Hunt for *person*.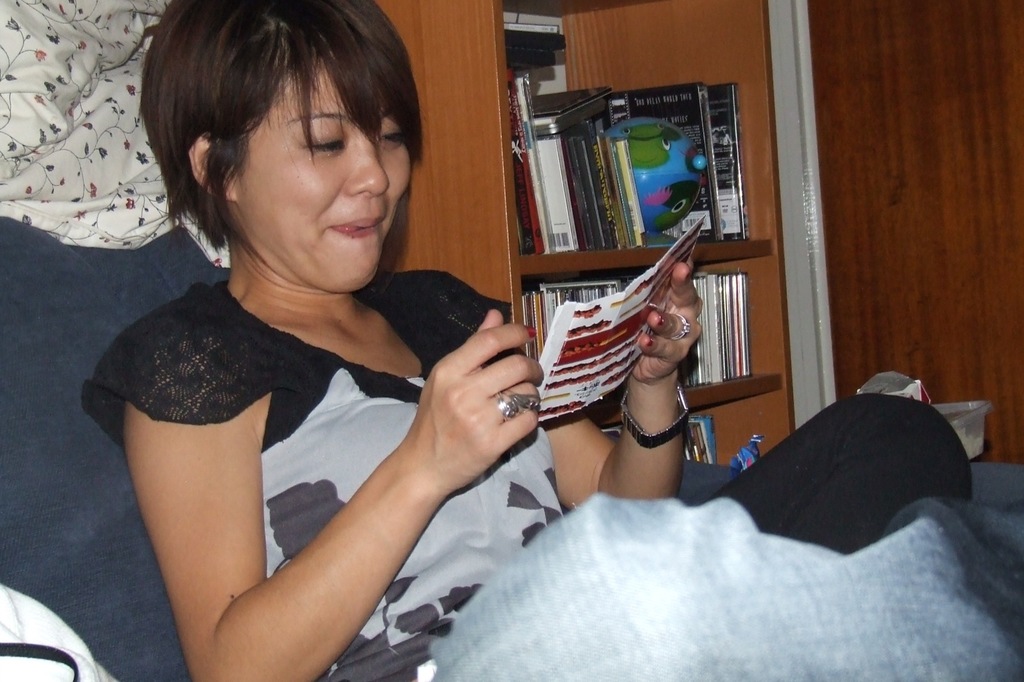
Hunted down at [x1=87, y1=0, x2=972, y2=681].
